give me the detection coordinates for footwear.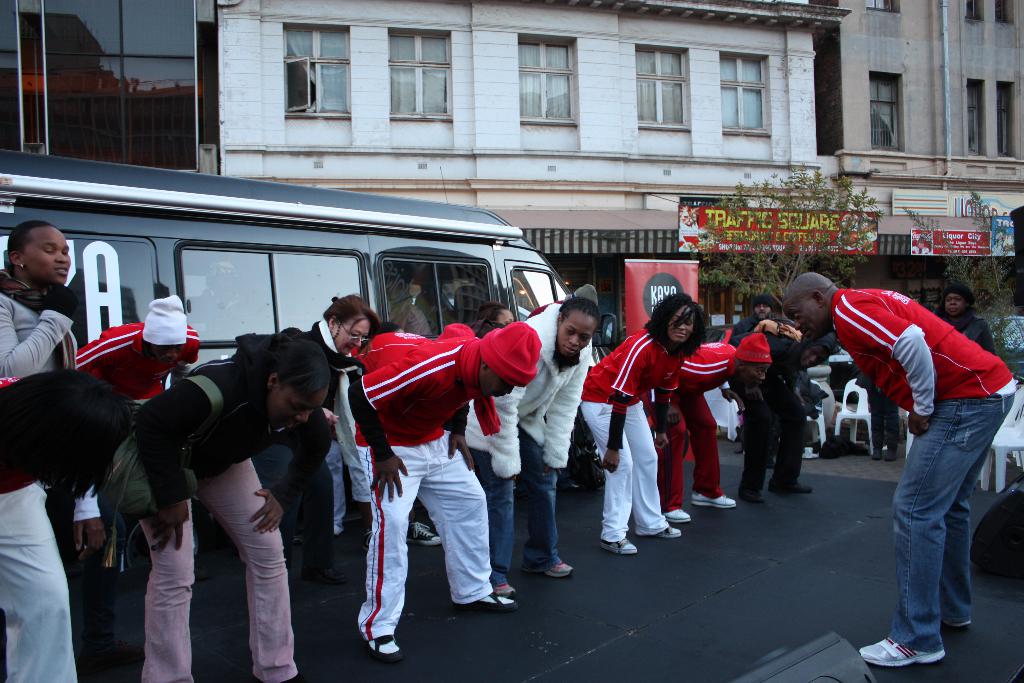
BBox(196, 555, 209, 579).
